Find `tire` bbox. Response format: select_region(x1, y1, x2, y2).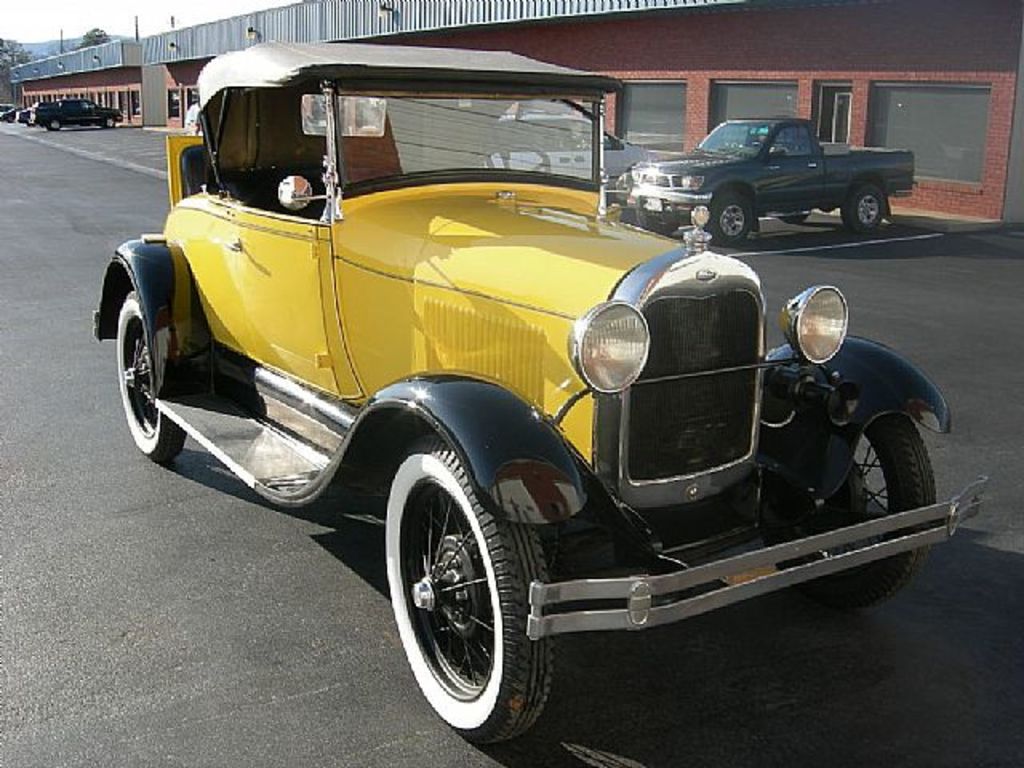
select_region(778, 213, 810, 227).
